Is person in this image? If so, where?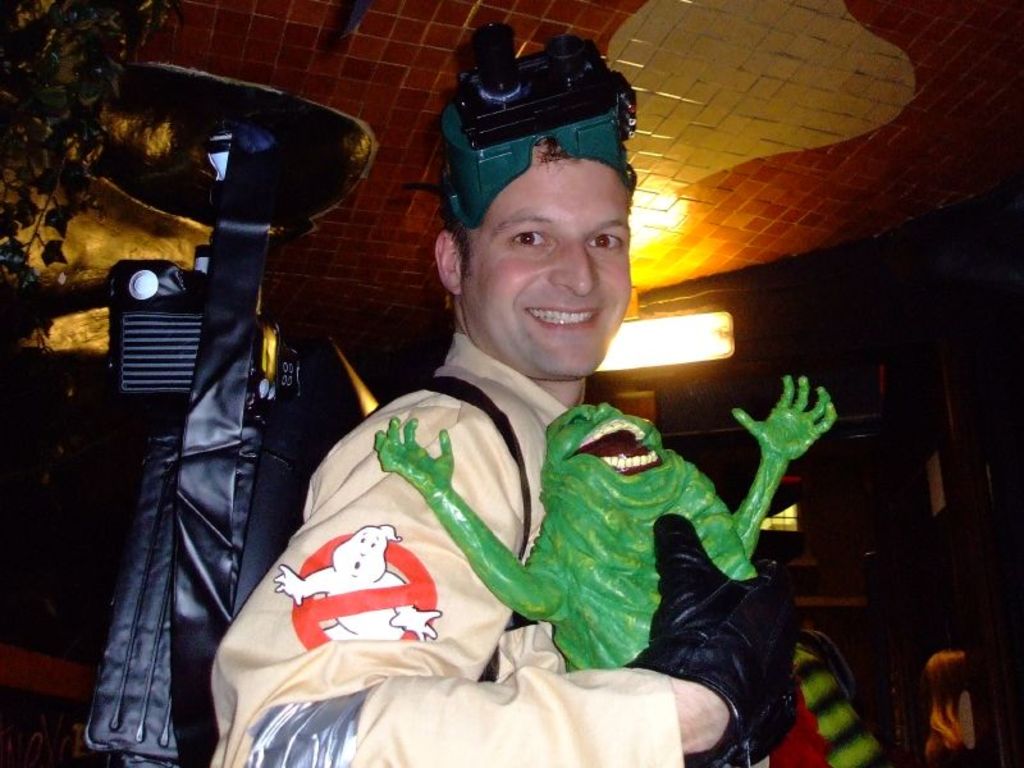
Yes, at {"left": 289, "top": 124, "right": 760, "bottom": 762}.
